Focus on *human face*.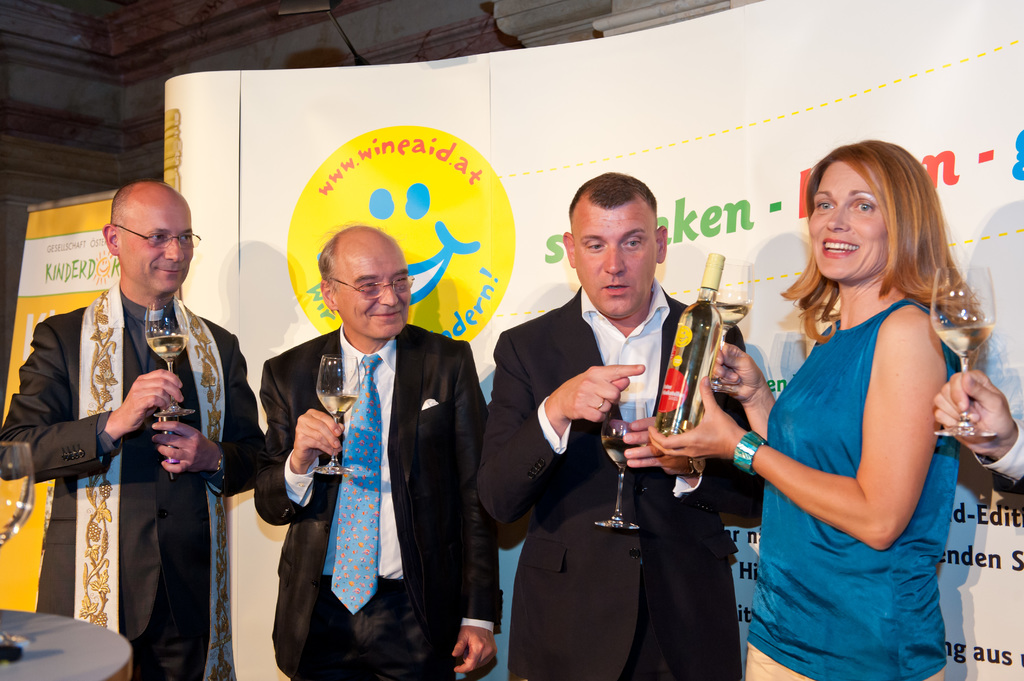
Focused at l=119, t=198, r=194, b=290.
